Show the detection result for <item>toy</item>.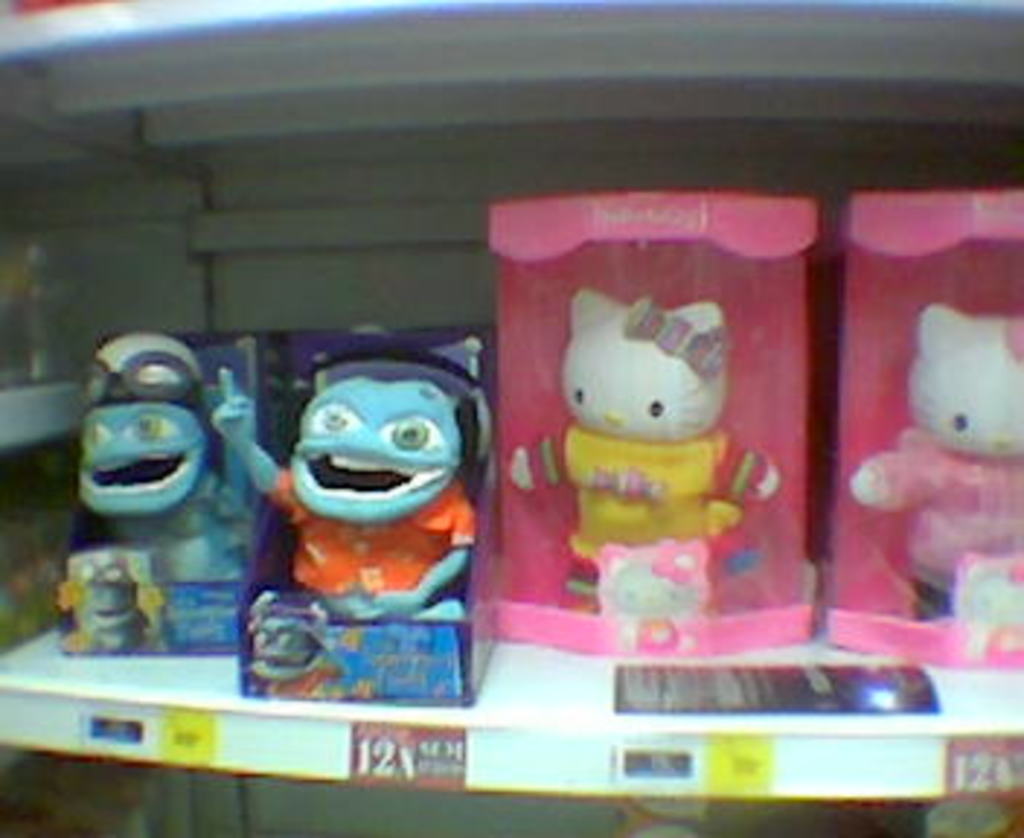
<region>847, 303, 1021, 626</region>.
